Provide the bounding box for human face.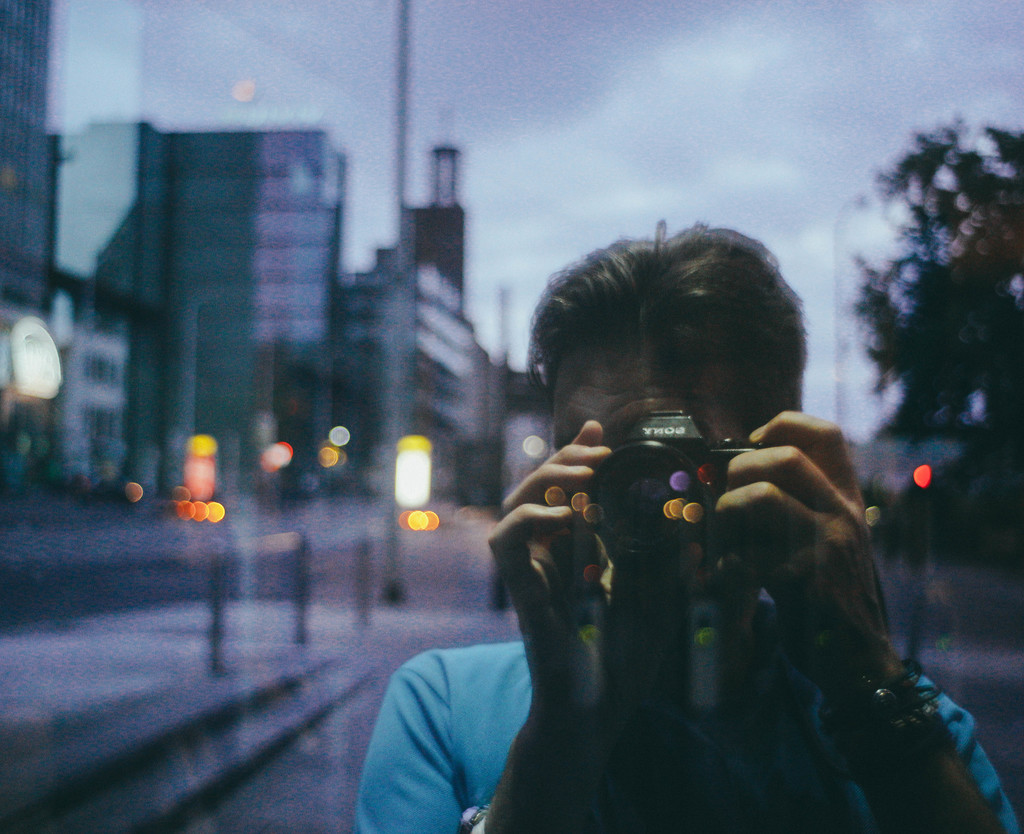
bbox=[554, 326, 750, 626].
